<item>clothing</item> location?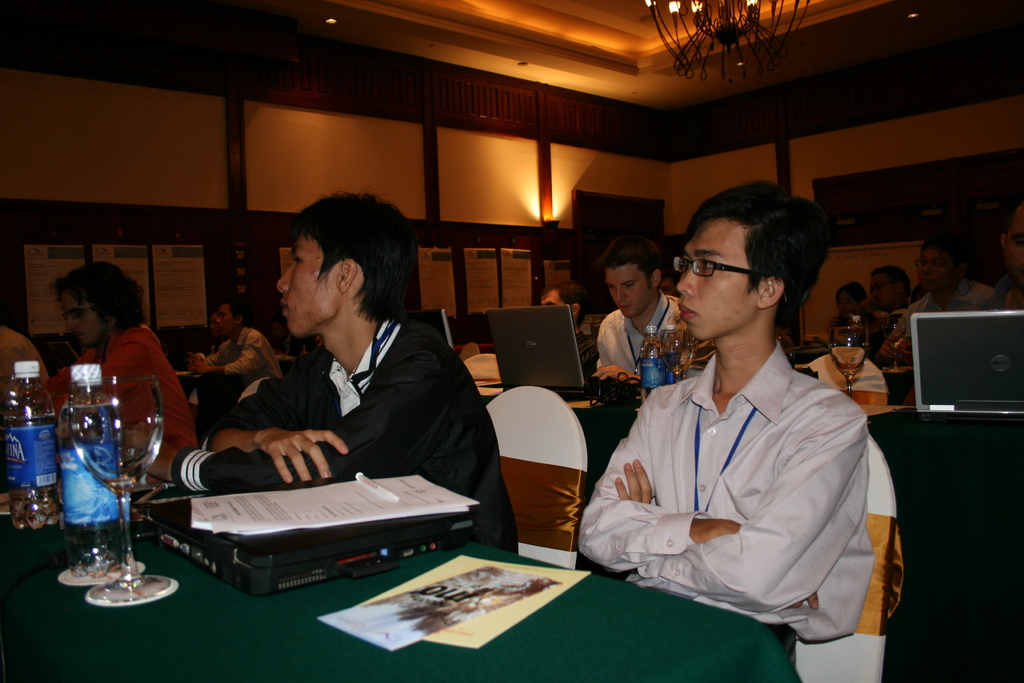
{"x1": 0, "y1": 324, "x2": 49, "y2": 402}
